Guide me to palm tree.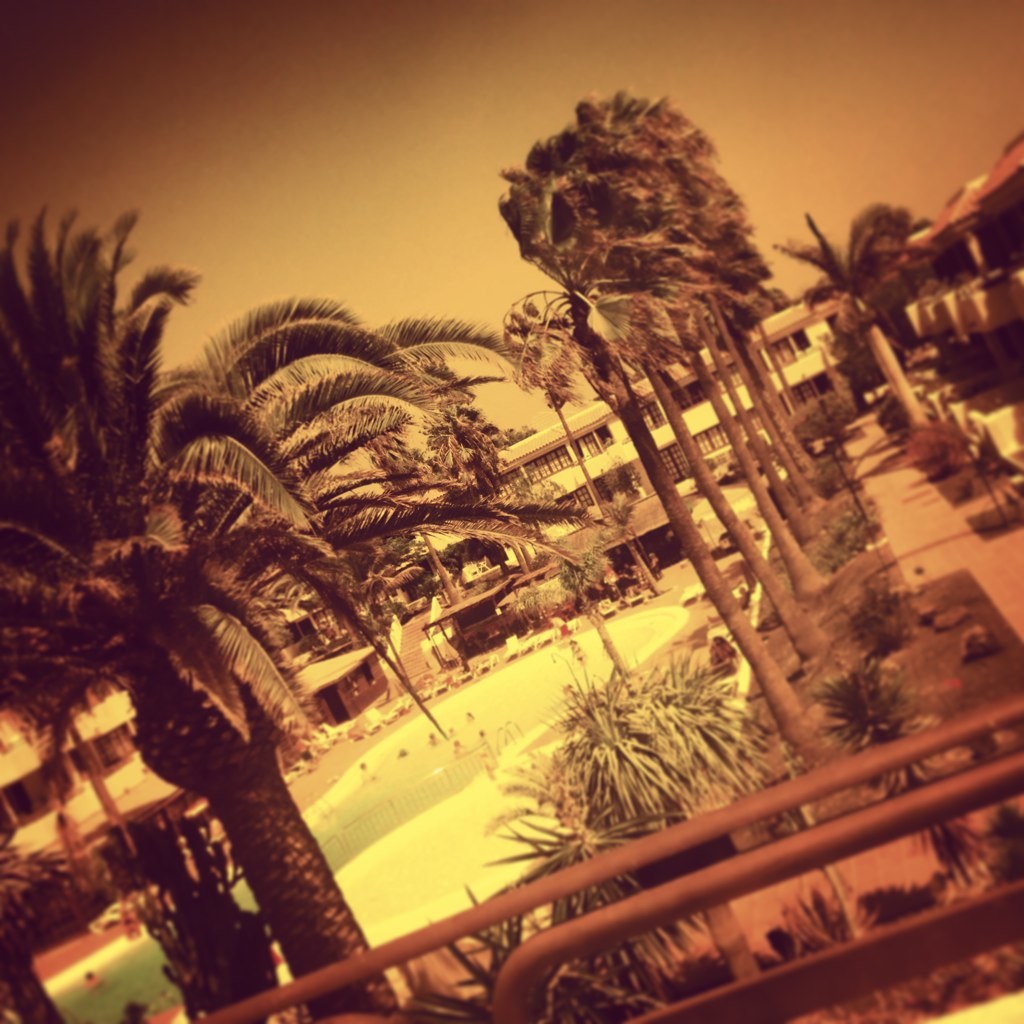
Guidance: (507, 120, 812, 755).
